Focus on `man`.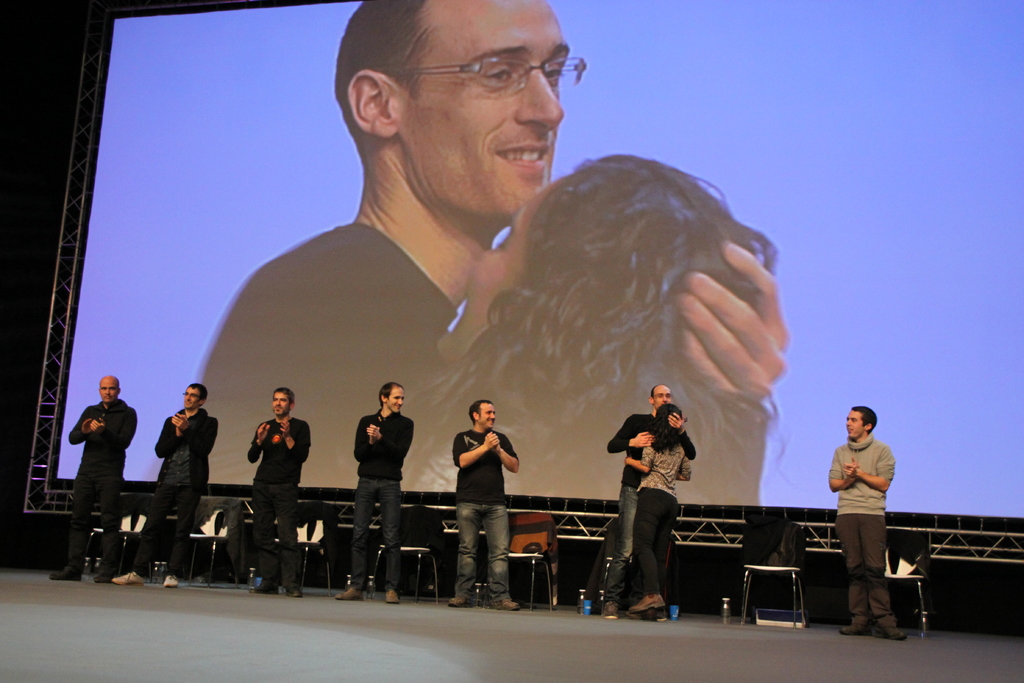
Focused at Rect(827, 397, 917, 630).
